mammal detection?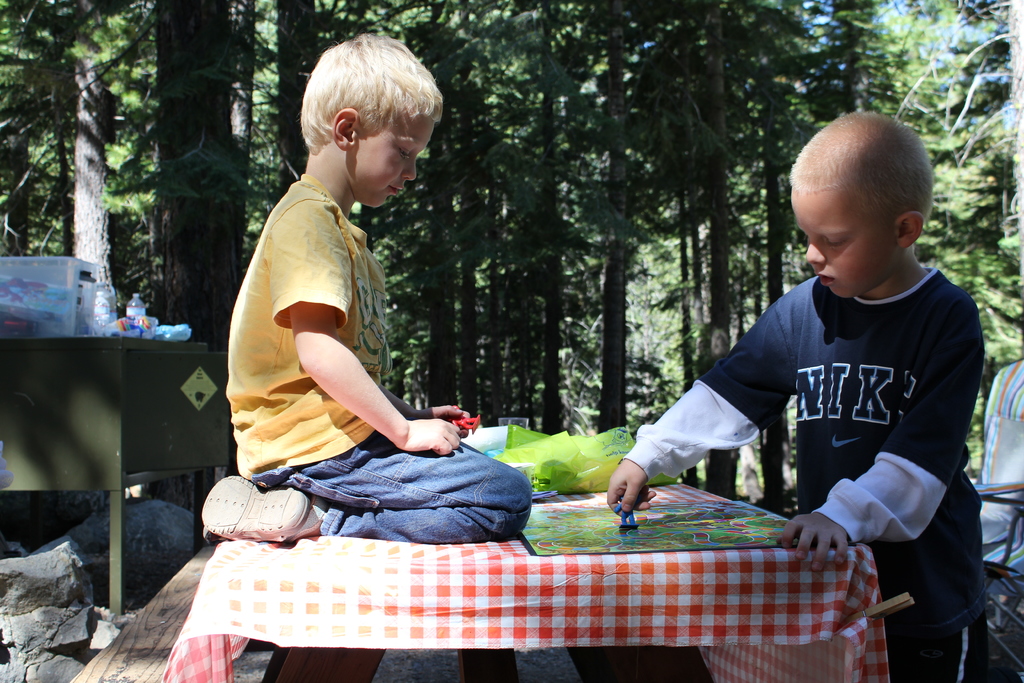
box=[607, 106, 988, 682]
